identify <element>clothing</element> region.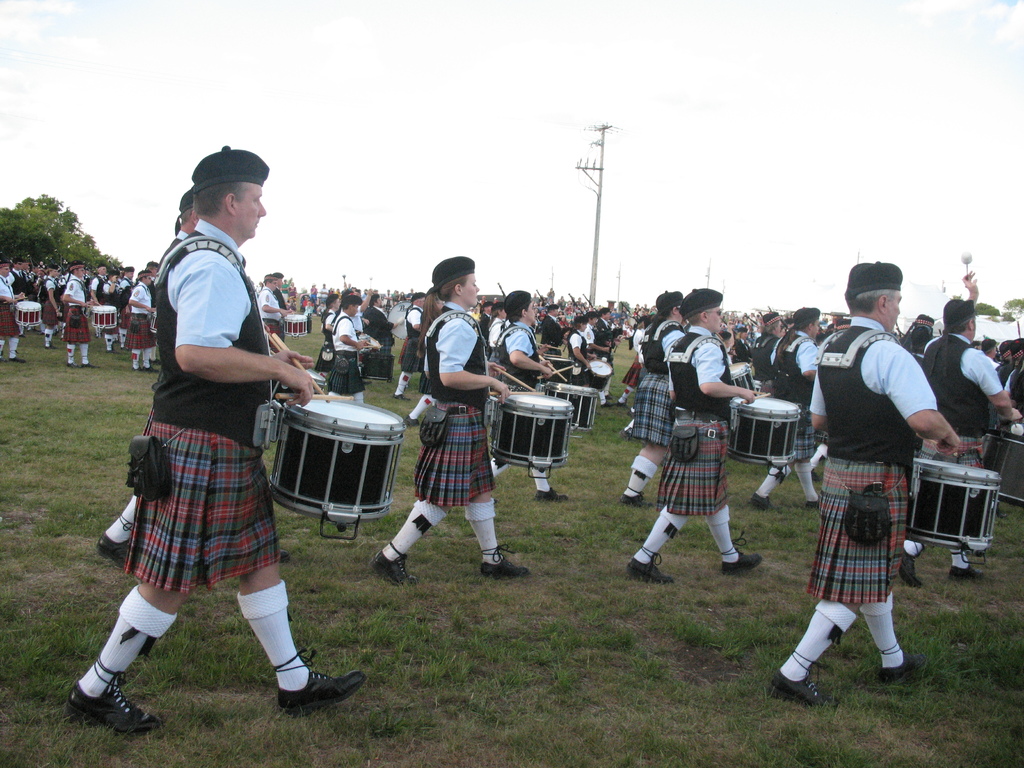
Region: (left=323, top=314, right=365, bottom=396).
